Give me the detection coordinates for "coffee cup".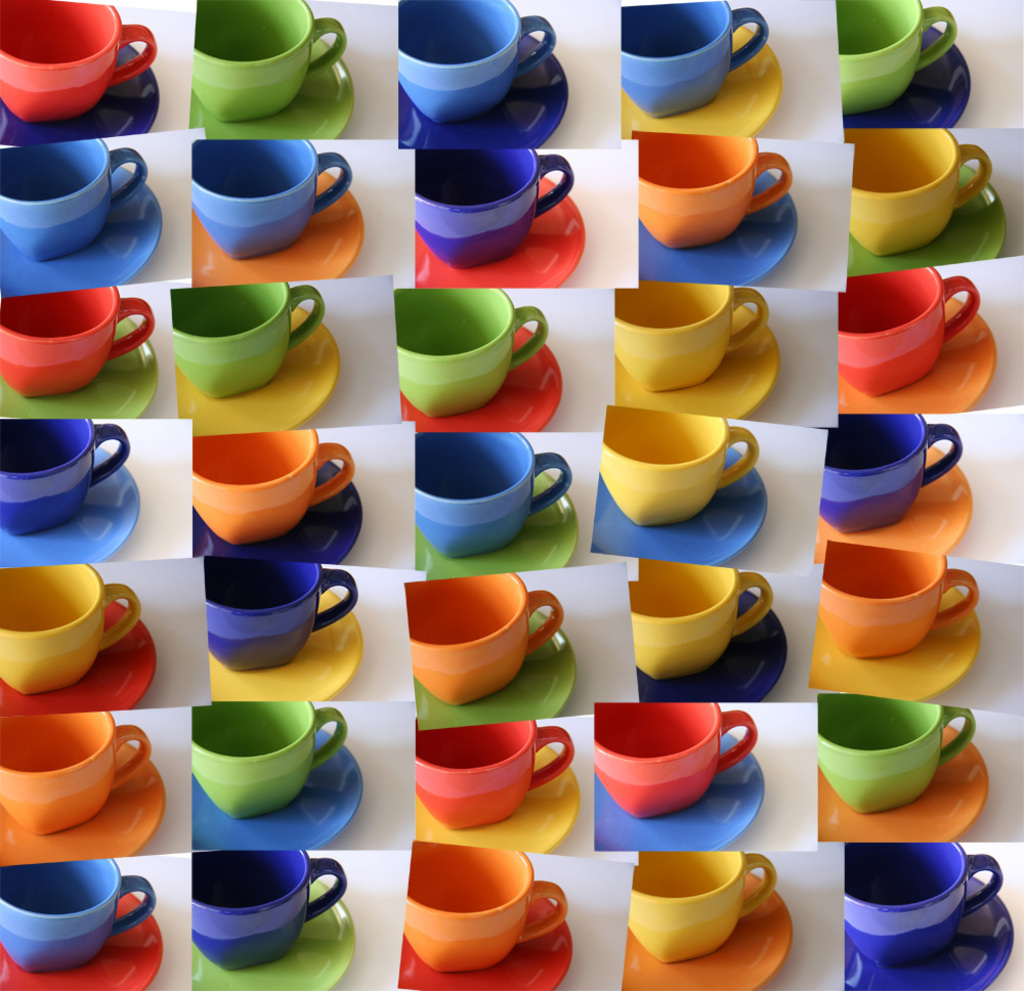
[left=197, top=836, right=351, bottom=977].
